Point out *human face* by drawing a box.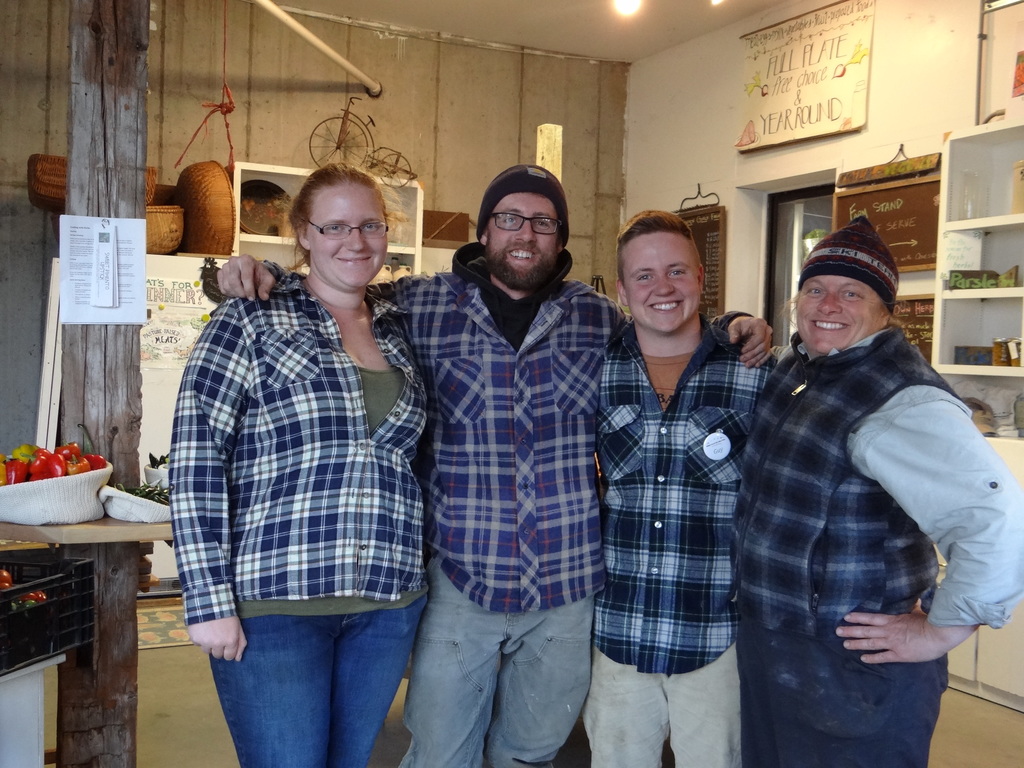
select_region(796, 278, 887, 352).
